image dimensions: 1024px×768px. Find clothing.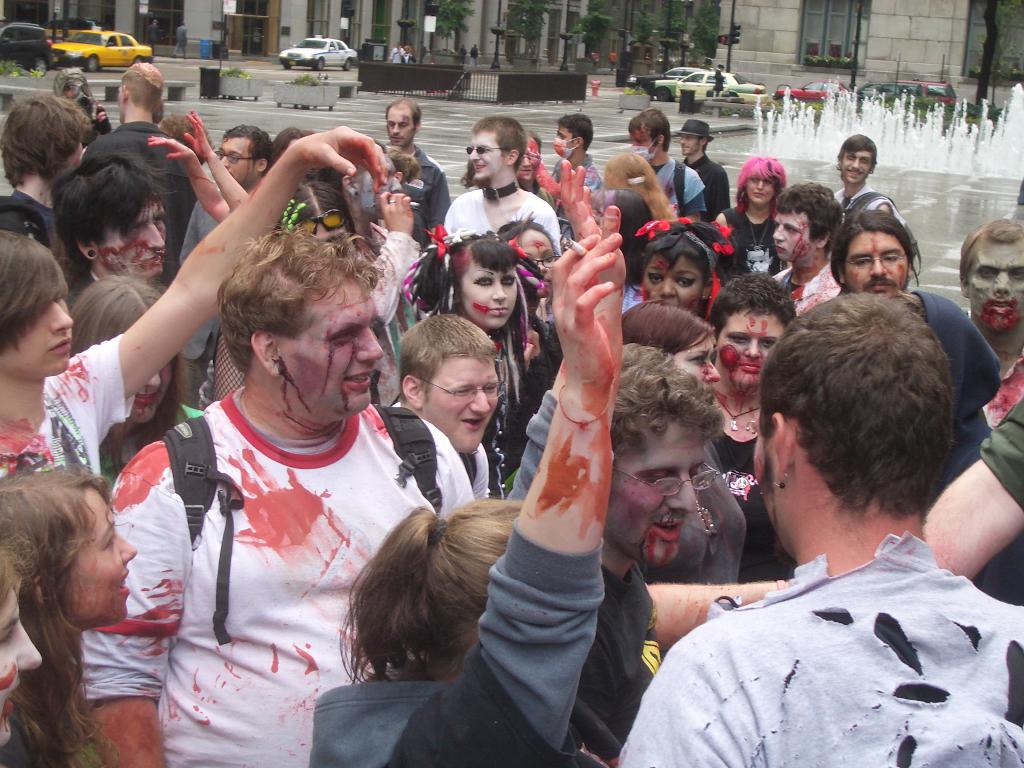
l=0, t=340, r=136, b=484.
